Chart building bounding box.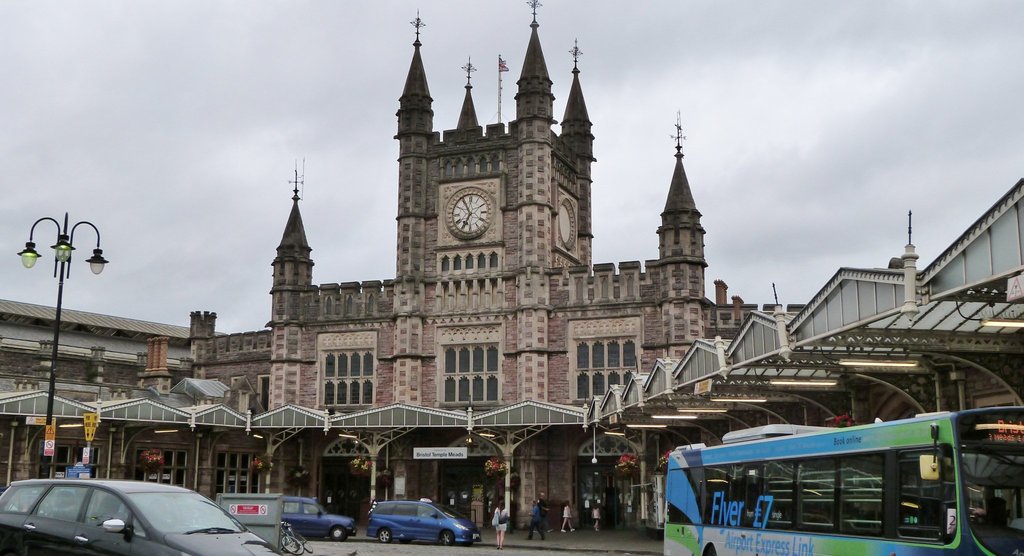
Charted: bbox=(0, 302, 225, 502).
